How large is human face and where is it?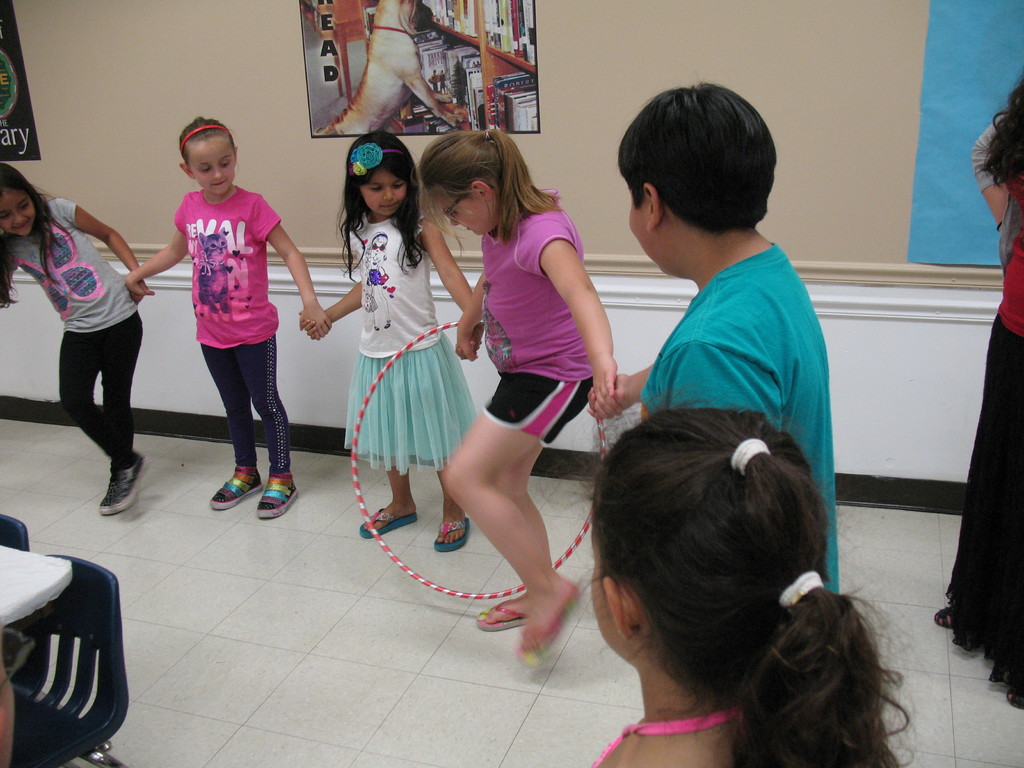
Bounding box: {"left": 591, "top": 526, "right": 627, "bottom": 660}.
